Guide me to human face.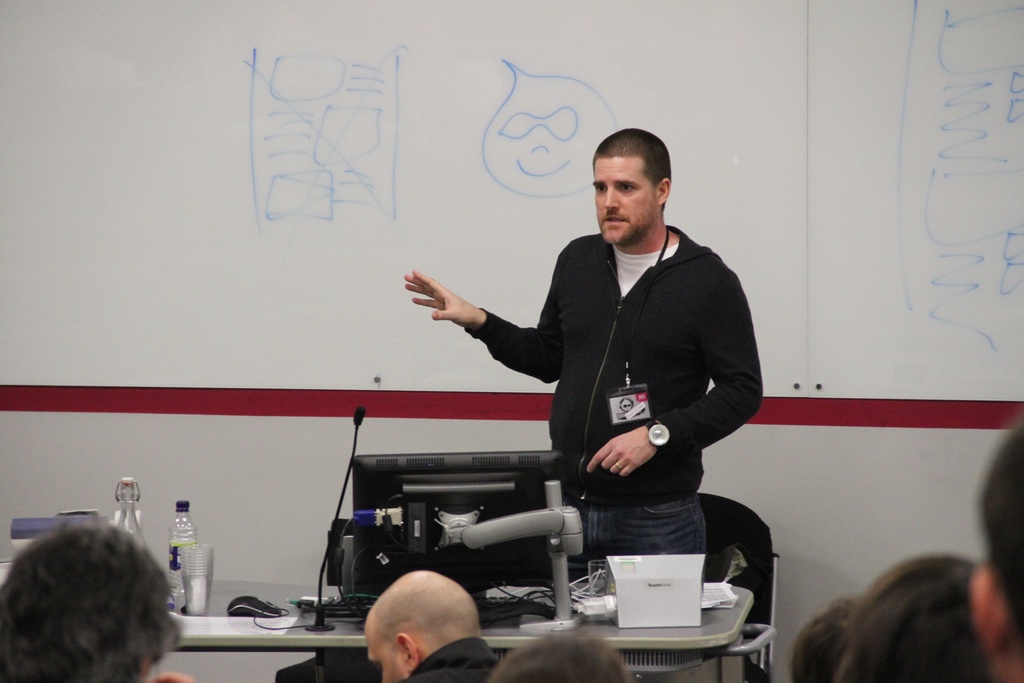
Guidance: Rect(365, 626, 406, 682).
